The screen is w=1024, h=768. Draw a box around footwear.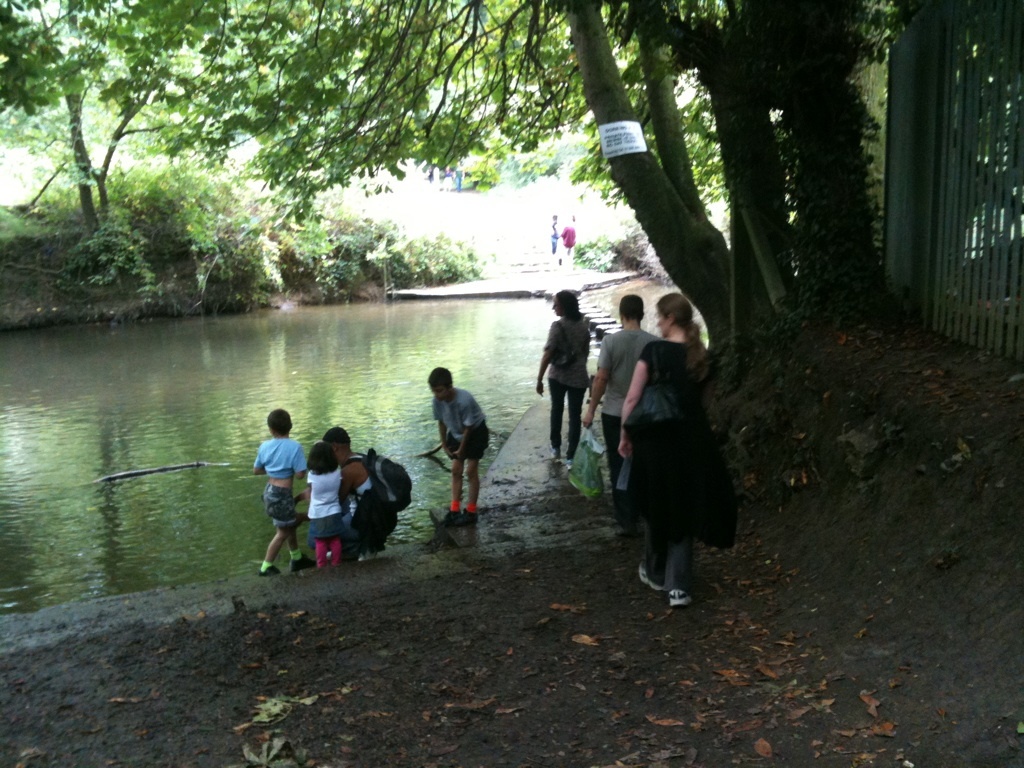
bbox=(449, 500, 464, 523).
